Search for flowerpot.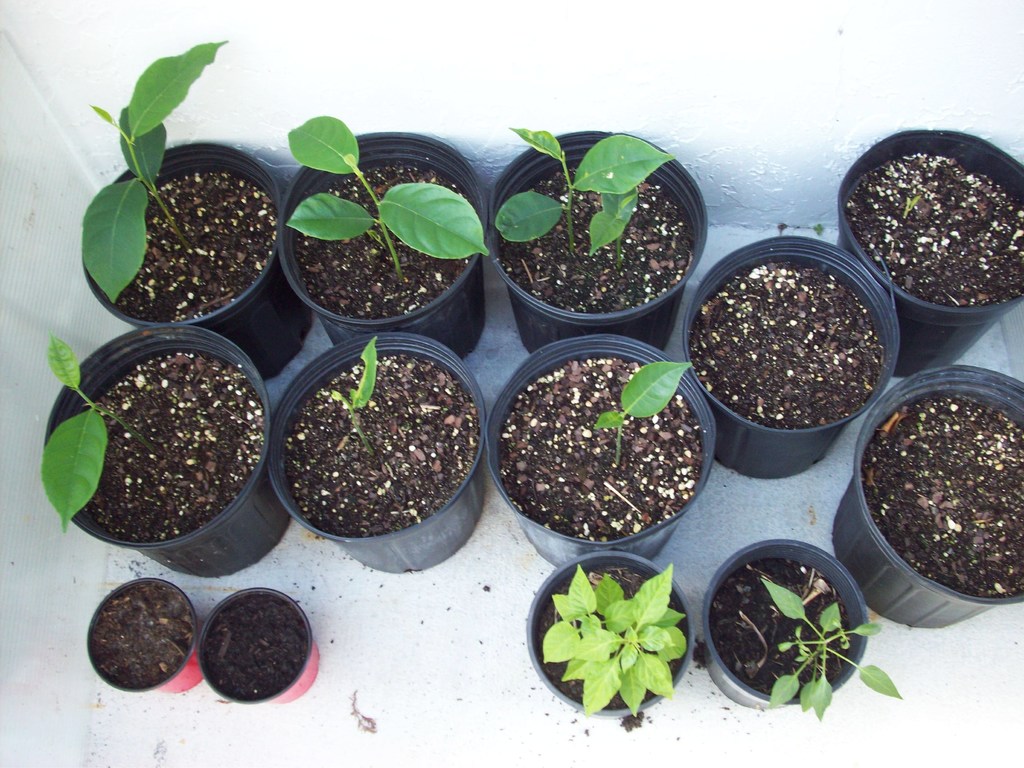
Found at bbox(198, 586, 321, 703).
